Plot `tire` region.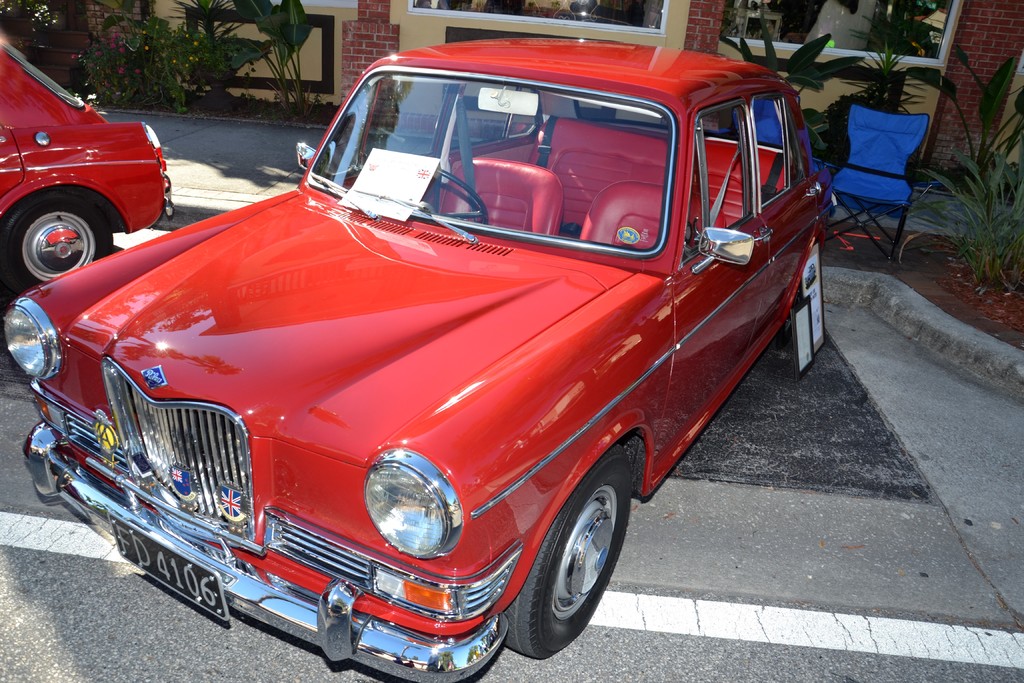
Plotted at x1=7, y1=194, x2=113, y2=287.
